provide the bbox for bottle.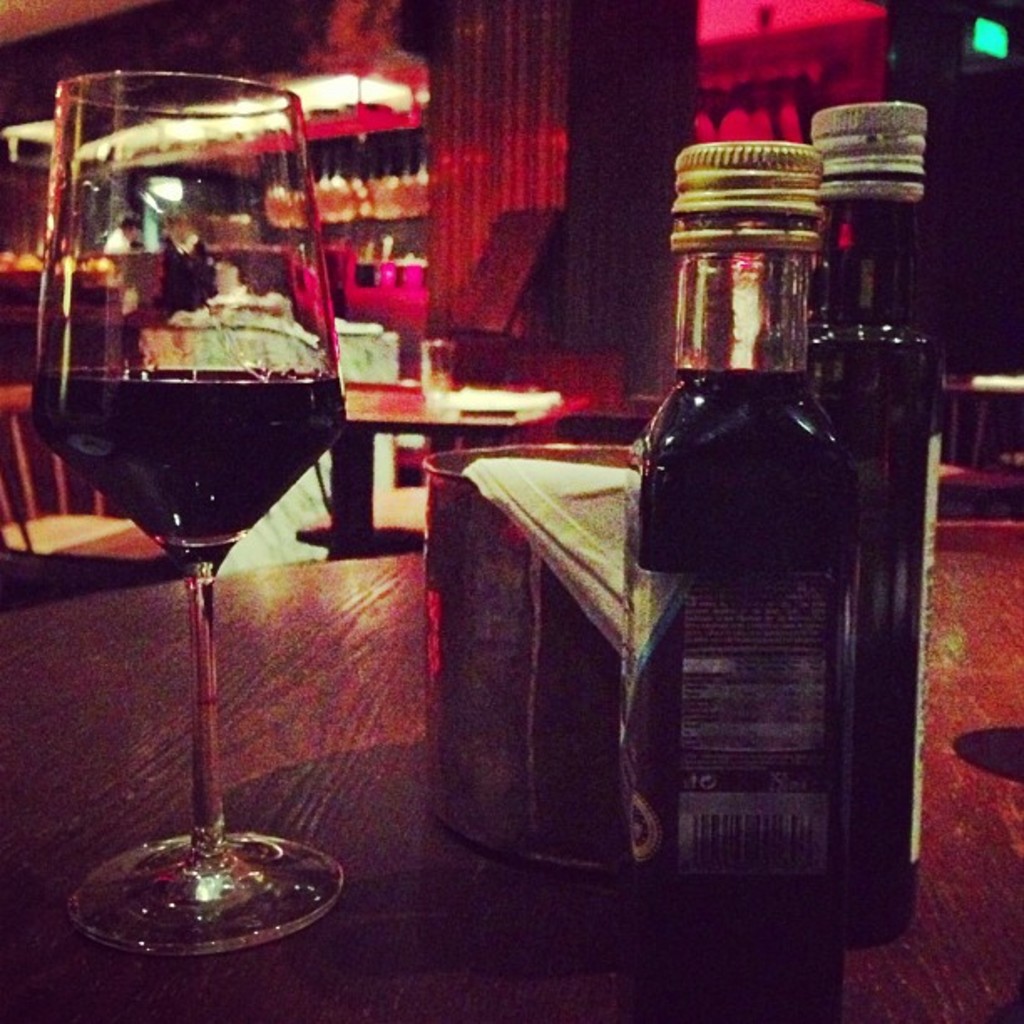
629 219 902 798.
